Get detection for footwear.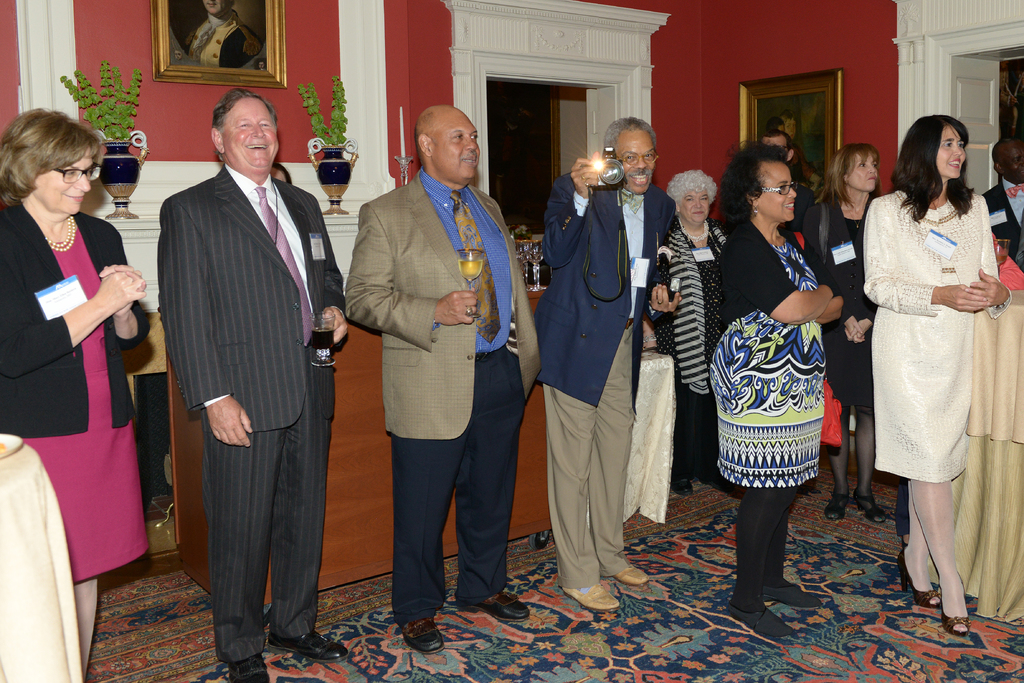
Detection: bbox=(612, 565, 650, 587).
